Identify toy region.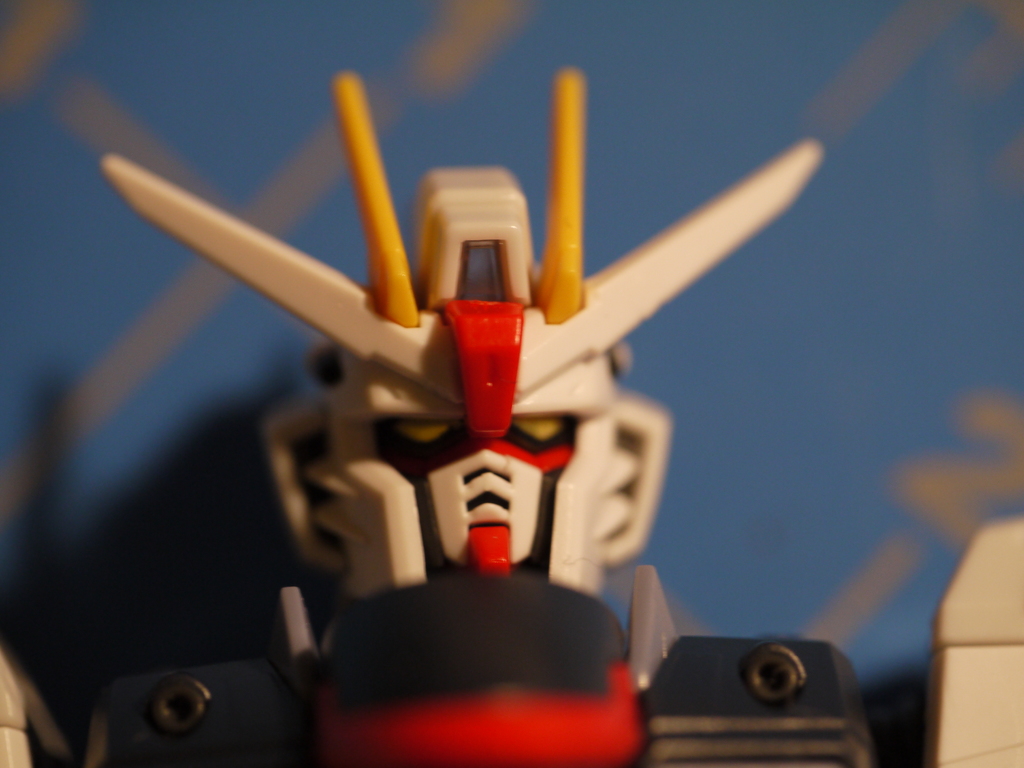
Region: <bbox>94, 51, 833, 767</bbox>.
